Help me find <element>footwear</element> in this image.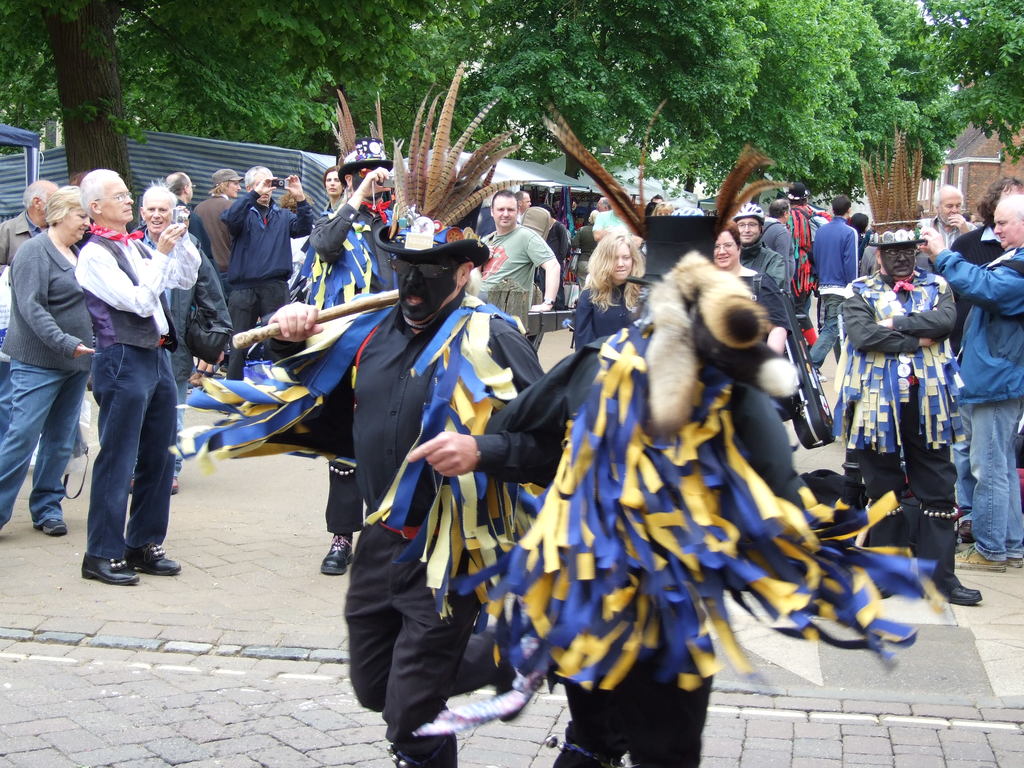
Found it: BBox(950, 517, 973, 546).
